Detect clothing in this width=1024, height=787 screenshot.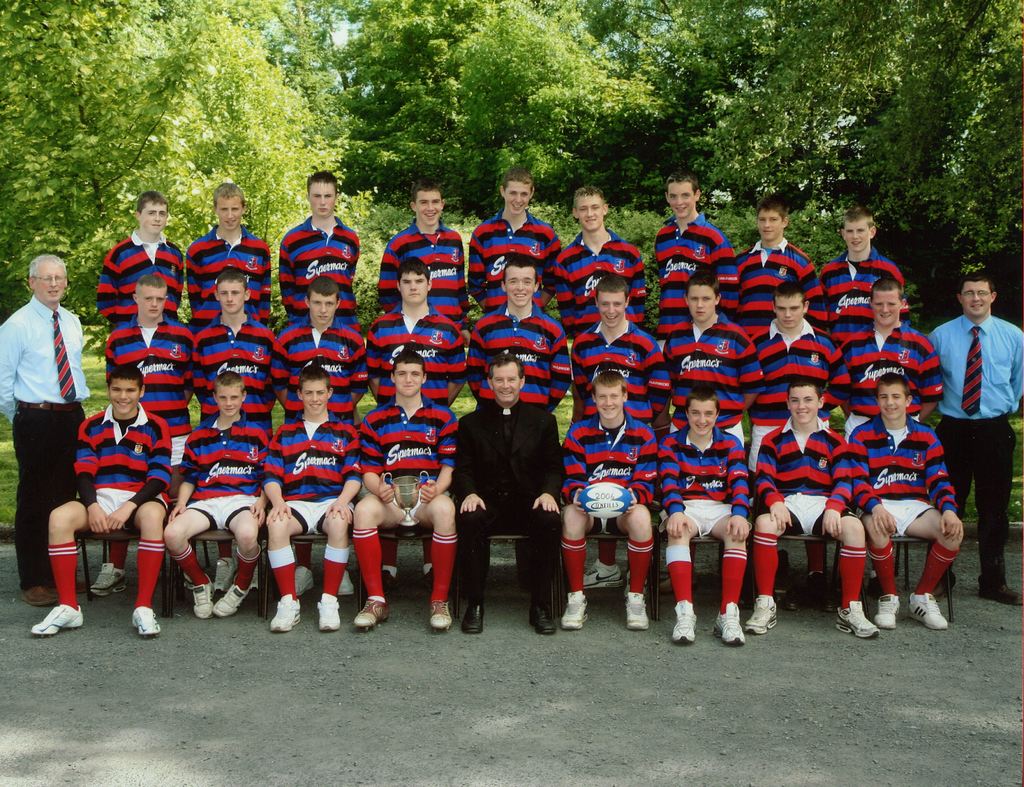
Detection: bbox(748, 323, 849, 473).
